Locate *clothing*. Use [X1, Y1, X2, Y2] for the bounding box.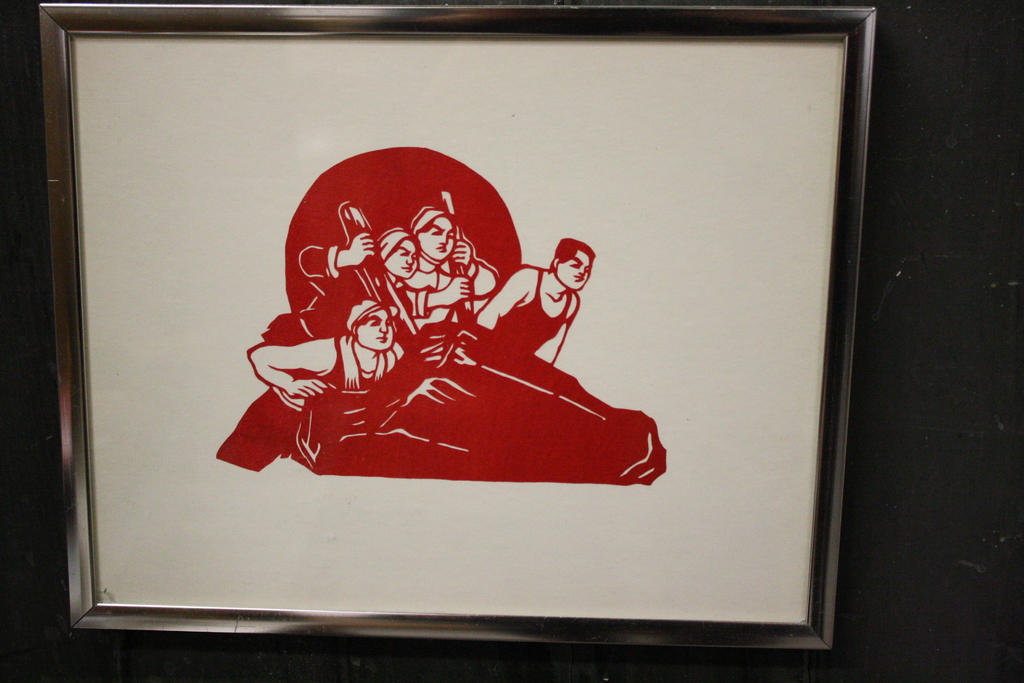
[305, 331, 491, 468].
